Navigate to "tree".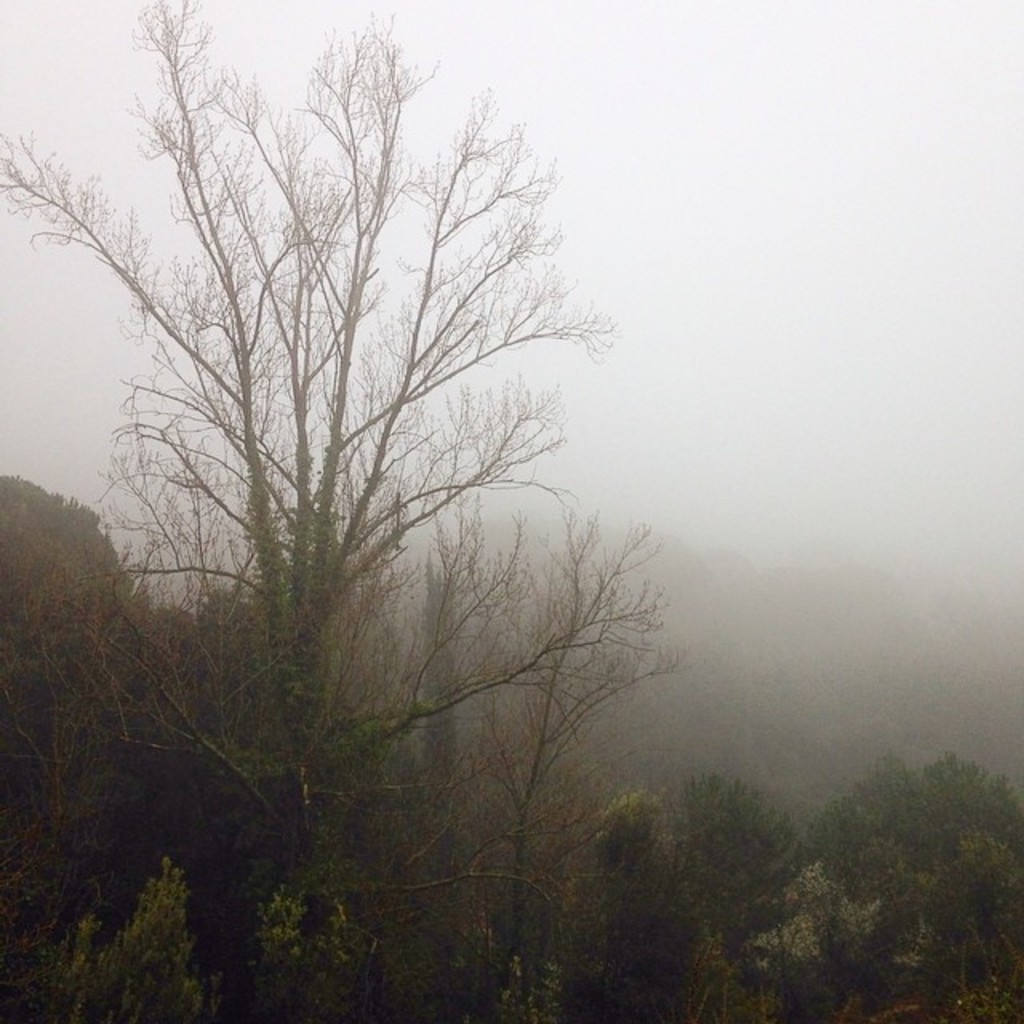
Navigation target: (794,754,1022,1022).
